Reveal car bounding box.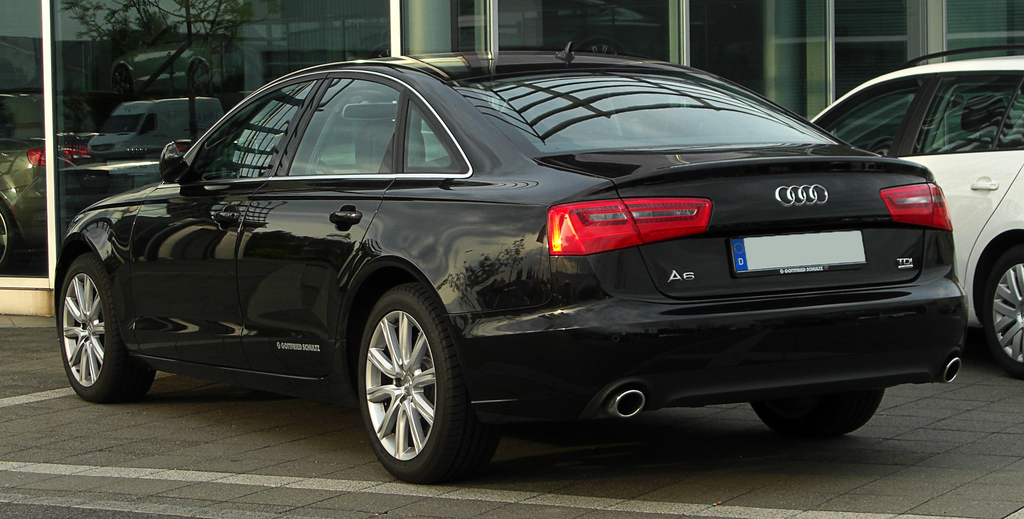
Revealed: bbox=(0, 91, 120, 272).
